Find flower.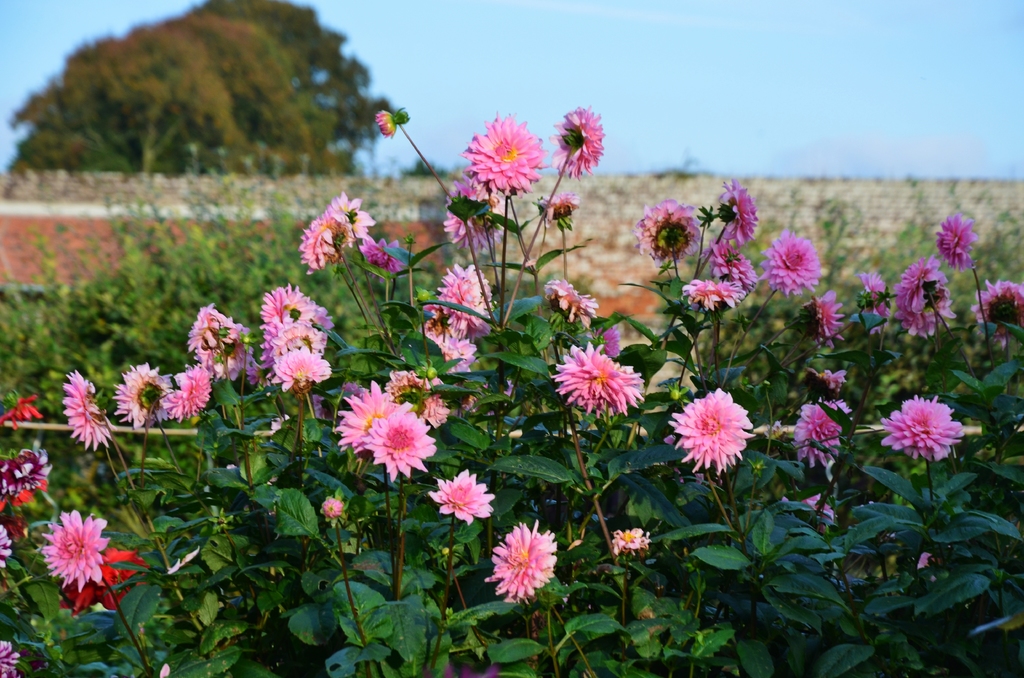
select_region(298, 210, 353, 275).
